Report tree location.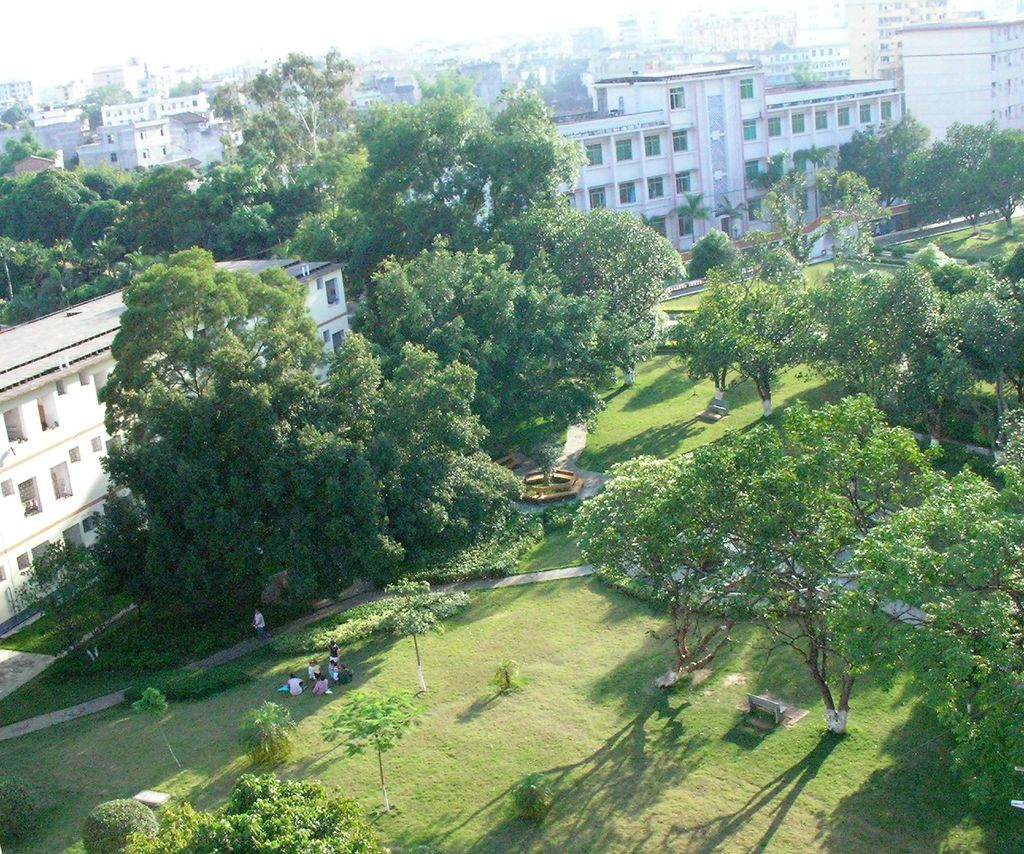
Report: 559:334:963:753.
